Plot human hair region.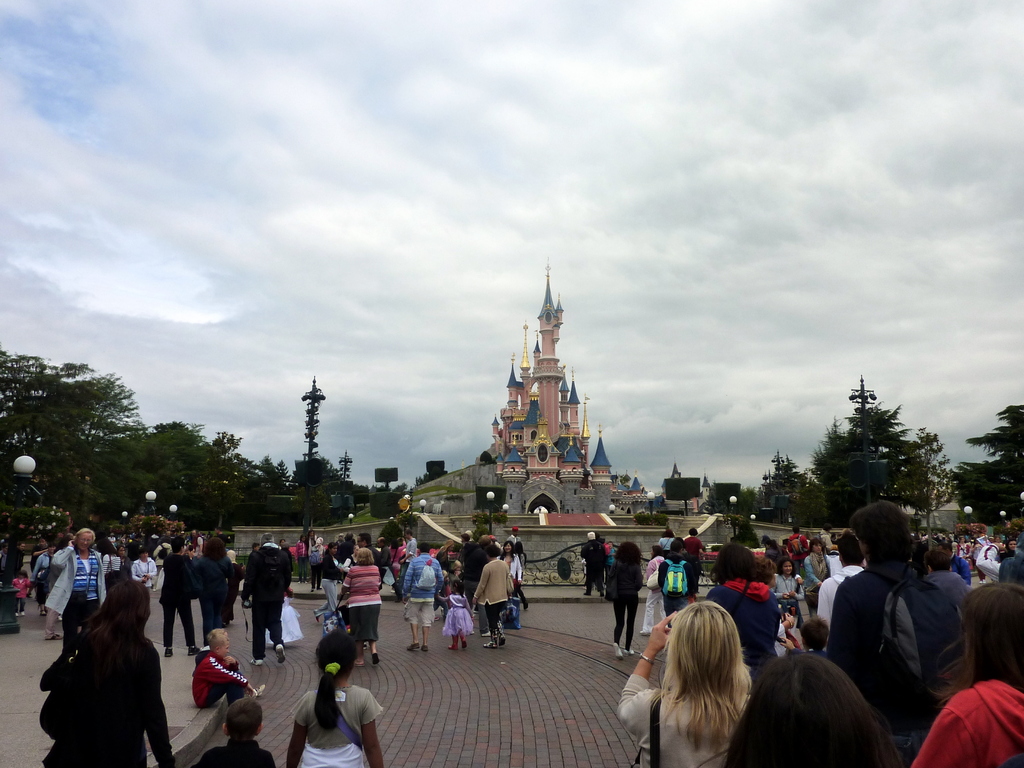
Plotted at region(501, 541, 513, 559).
